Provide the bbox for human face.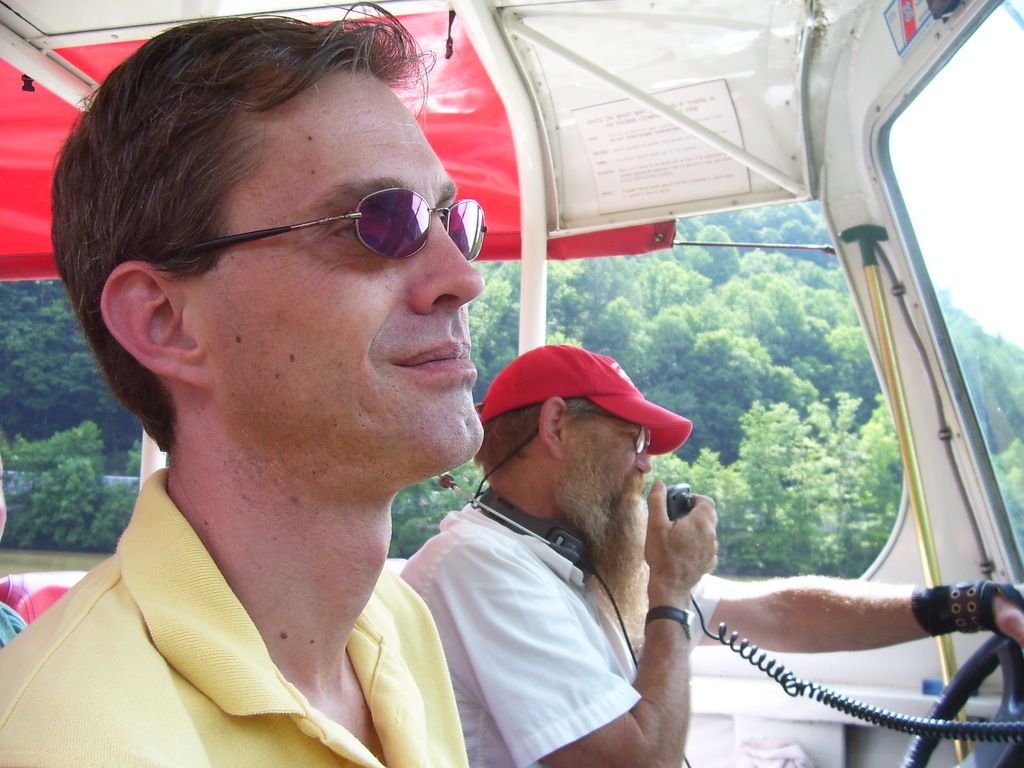
[left=576, top=406, right=651, bottom=507].
